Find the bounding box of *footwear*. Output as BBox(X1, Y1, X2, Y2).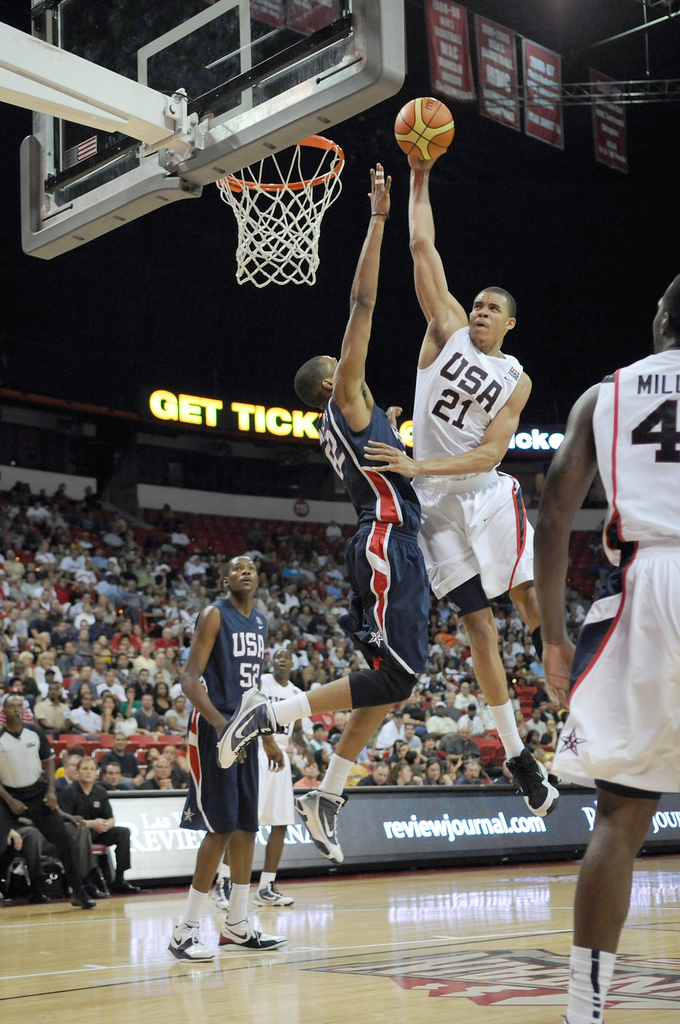
BBox(218, 920, 280, 953).
